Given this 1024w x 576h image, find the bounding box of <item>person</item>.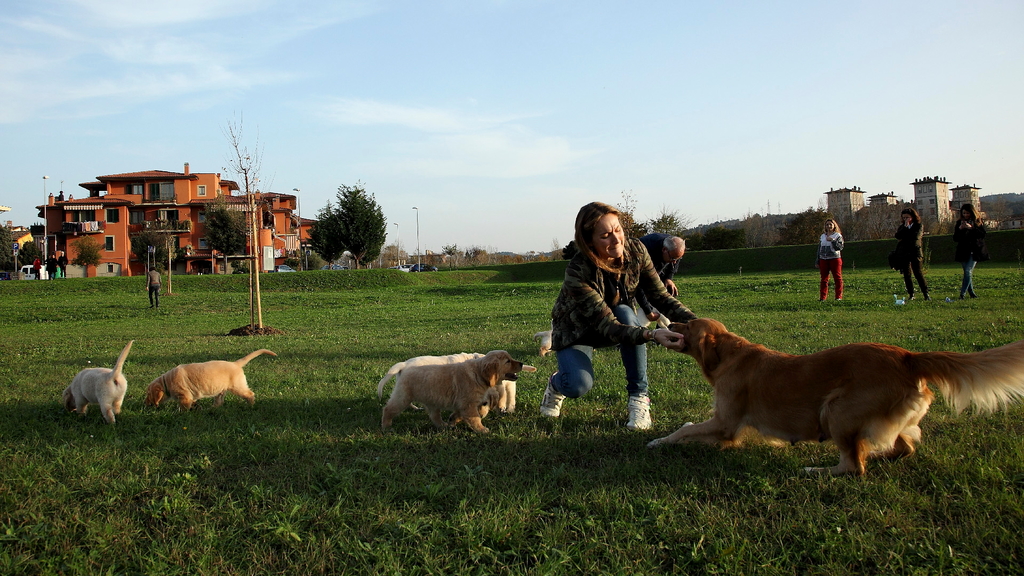
45, 254, 58, 280.
